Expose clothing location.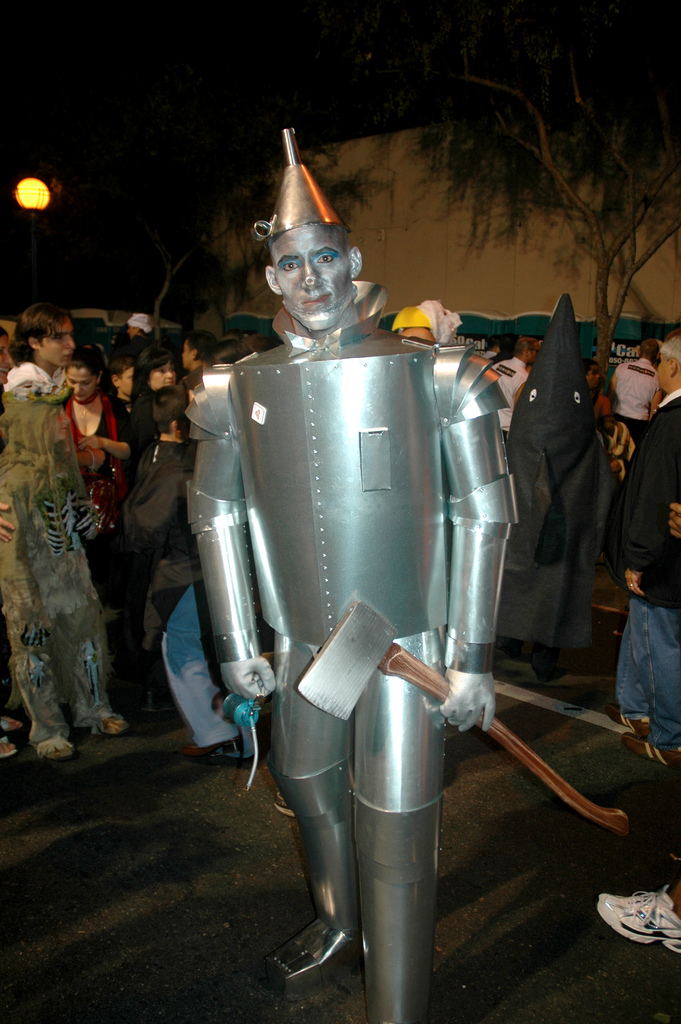
Exposed at (x1=131, y1=451, x2=197, y2=640).
